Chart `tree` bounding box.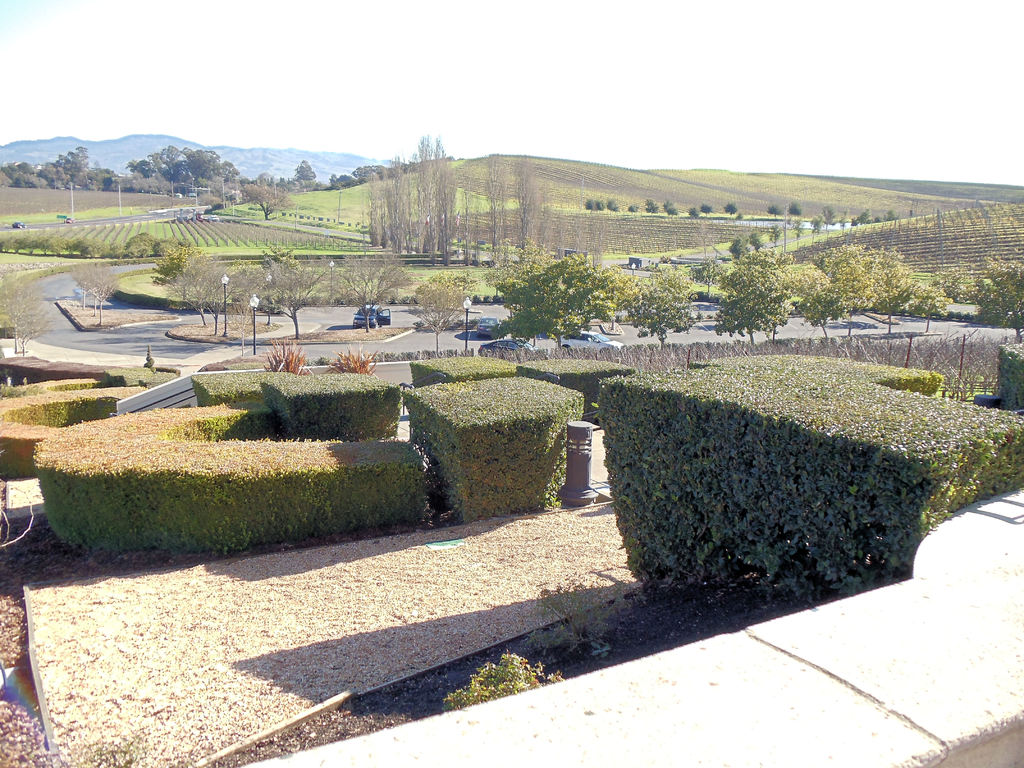
Charted: l=643, t=196, r=655, b=214.
